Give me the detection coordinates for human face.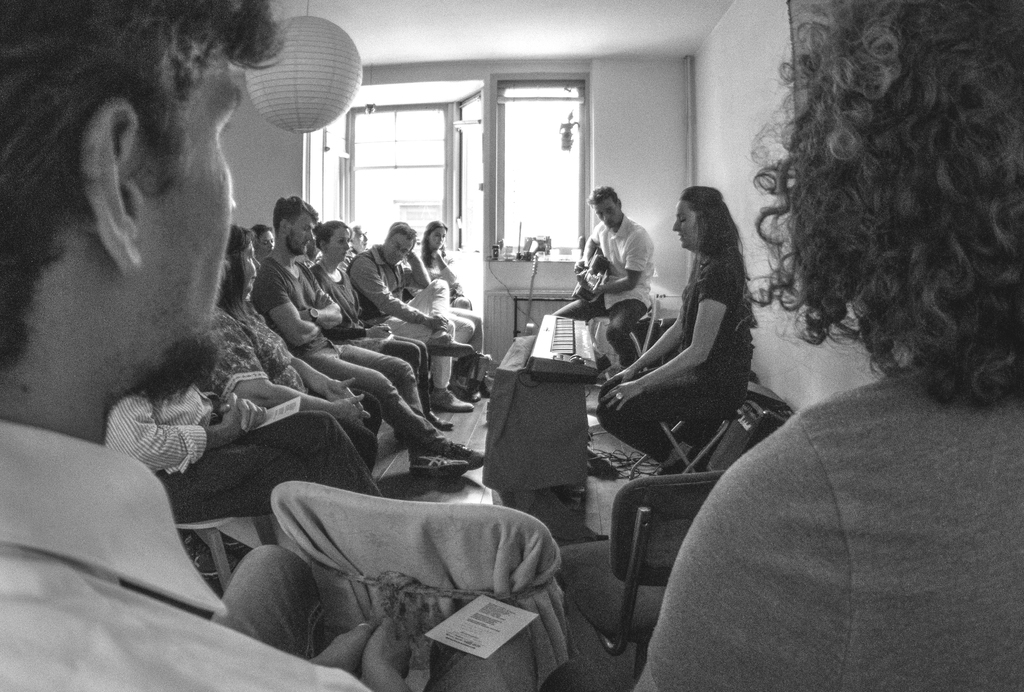
x1=382, y1=234, x2=419, y2=264.
